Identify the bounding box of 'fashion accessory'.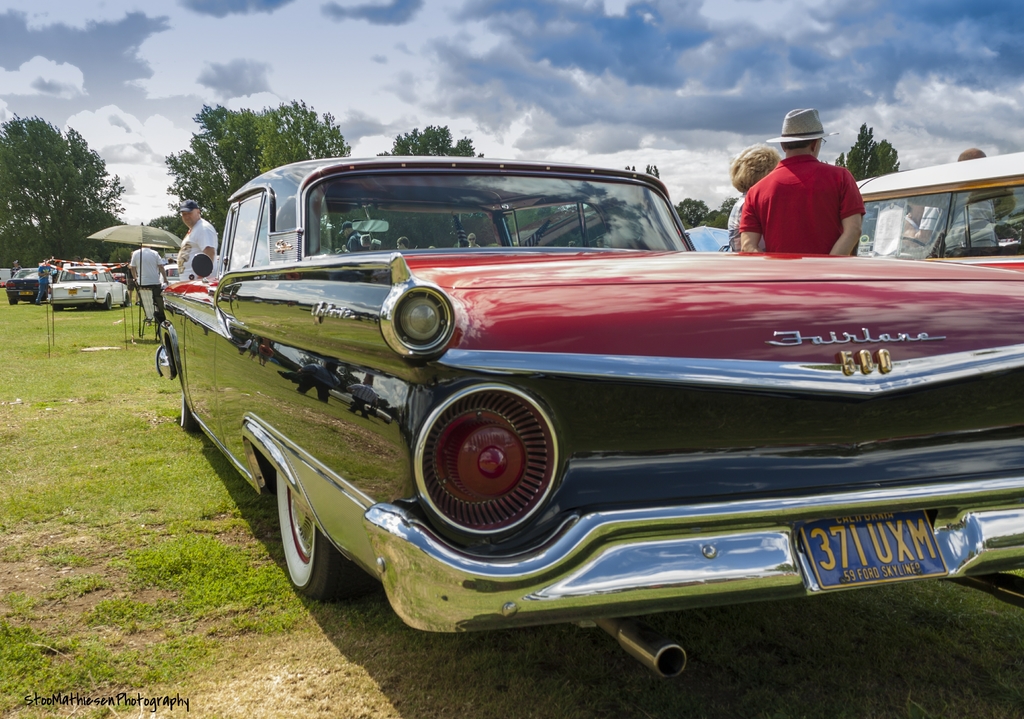
x1=179, y1=198, x2=202, y2=214.
